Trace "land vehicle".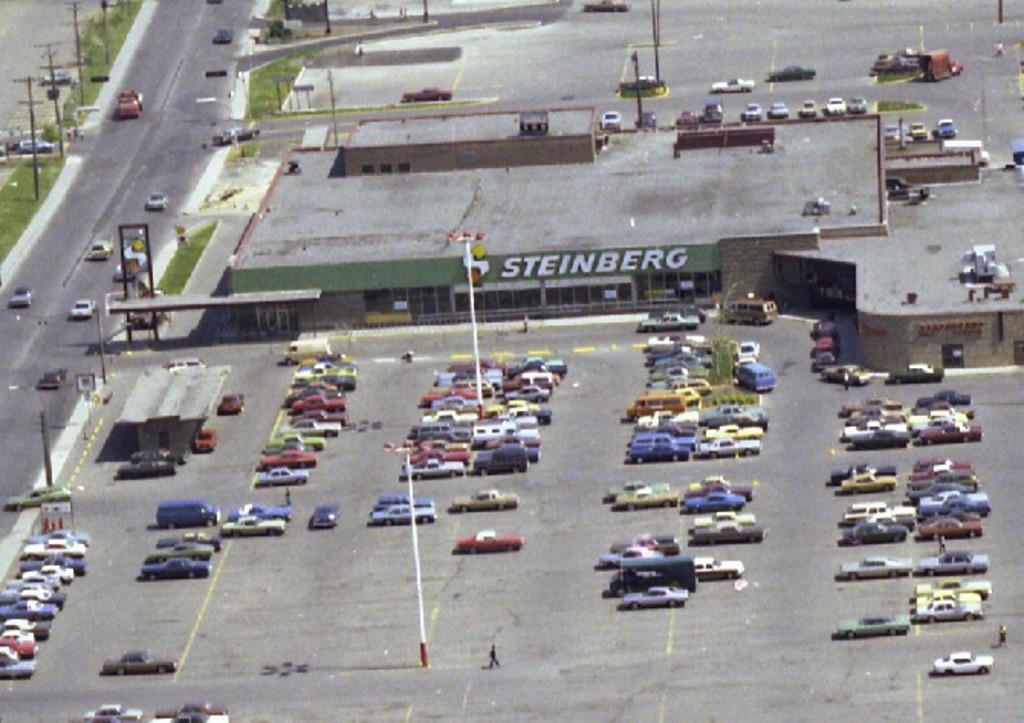
Traced to x1=915 y1=422 x2=987 y2=445.
